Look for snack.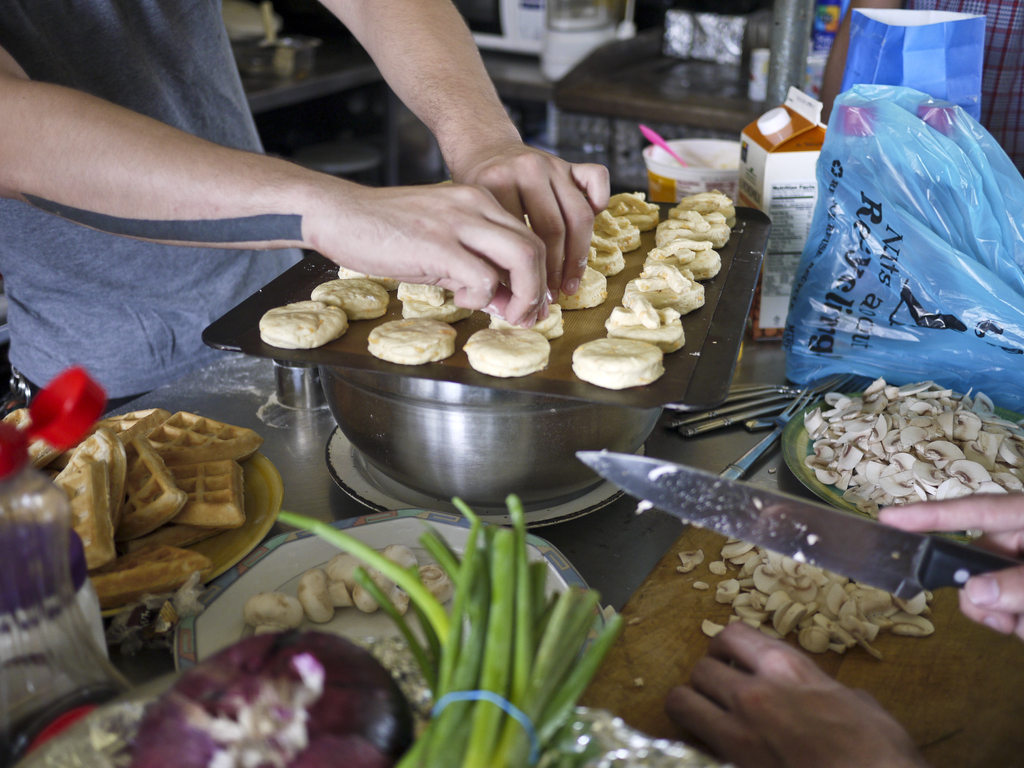
Found: crop(601, 184, 658, 218).
